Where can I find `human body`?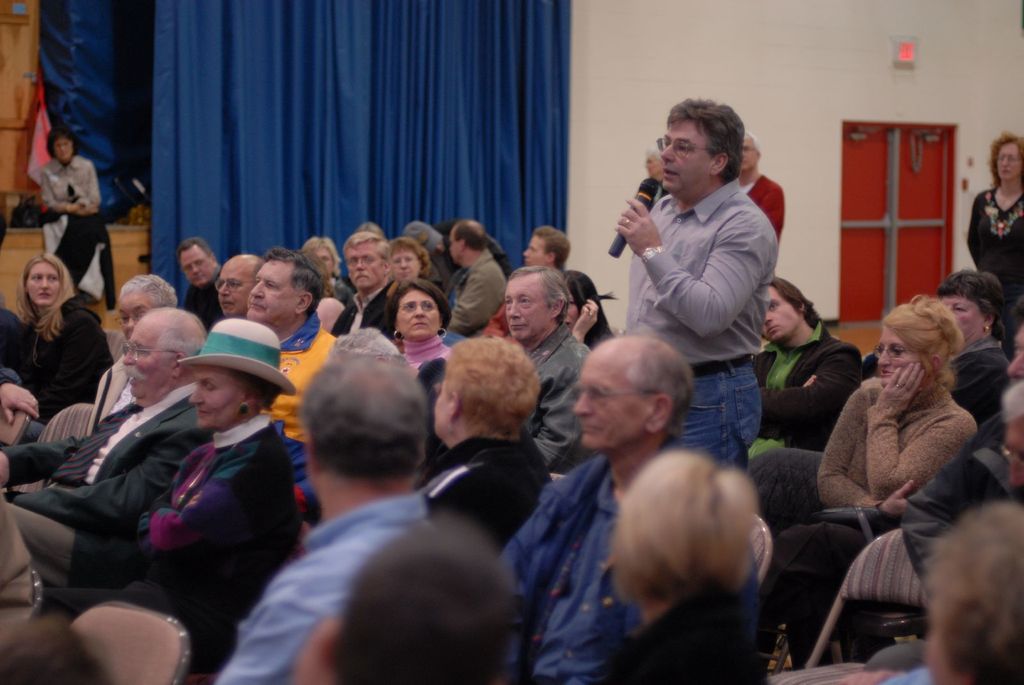
You can find it at l=829, t=285, r=981, b=533.
